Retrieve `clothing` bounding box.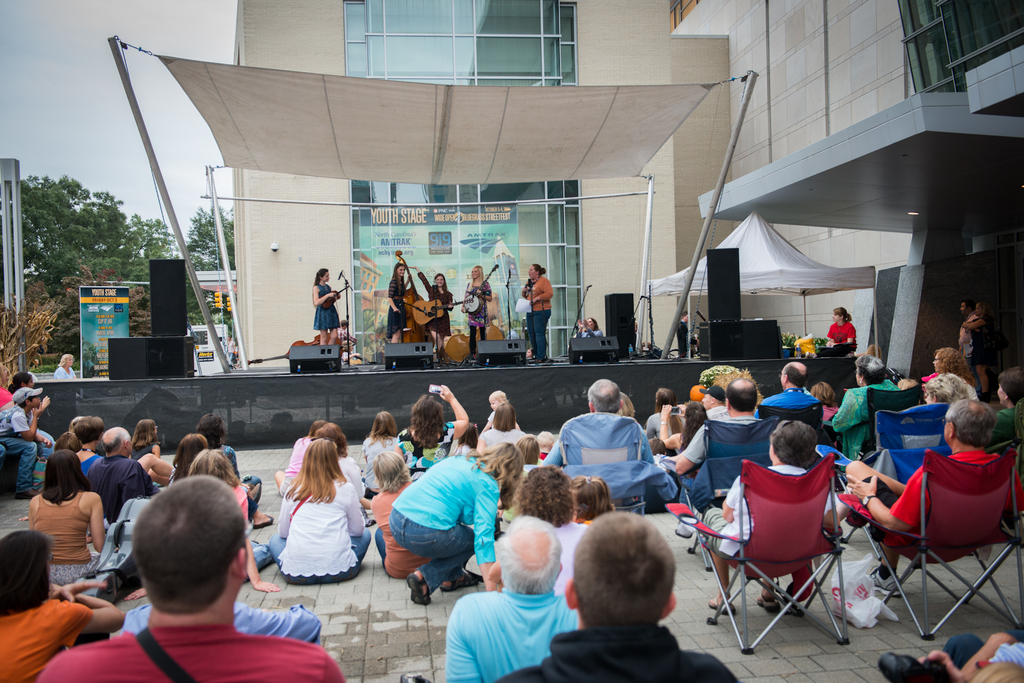
Bounding box: bbox=[760, 389, 818, 415].
